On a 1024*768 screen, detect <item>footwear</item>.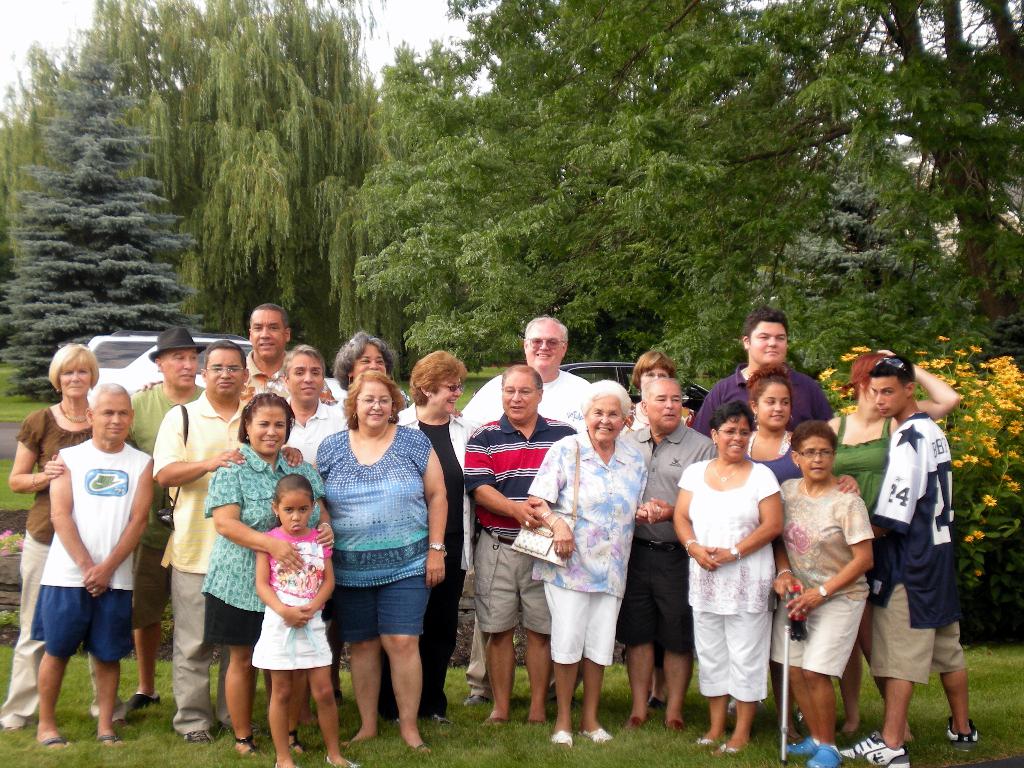
bbox=(947, 719, 982, 761).
